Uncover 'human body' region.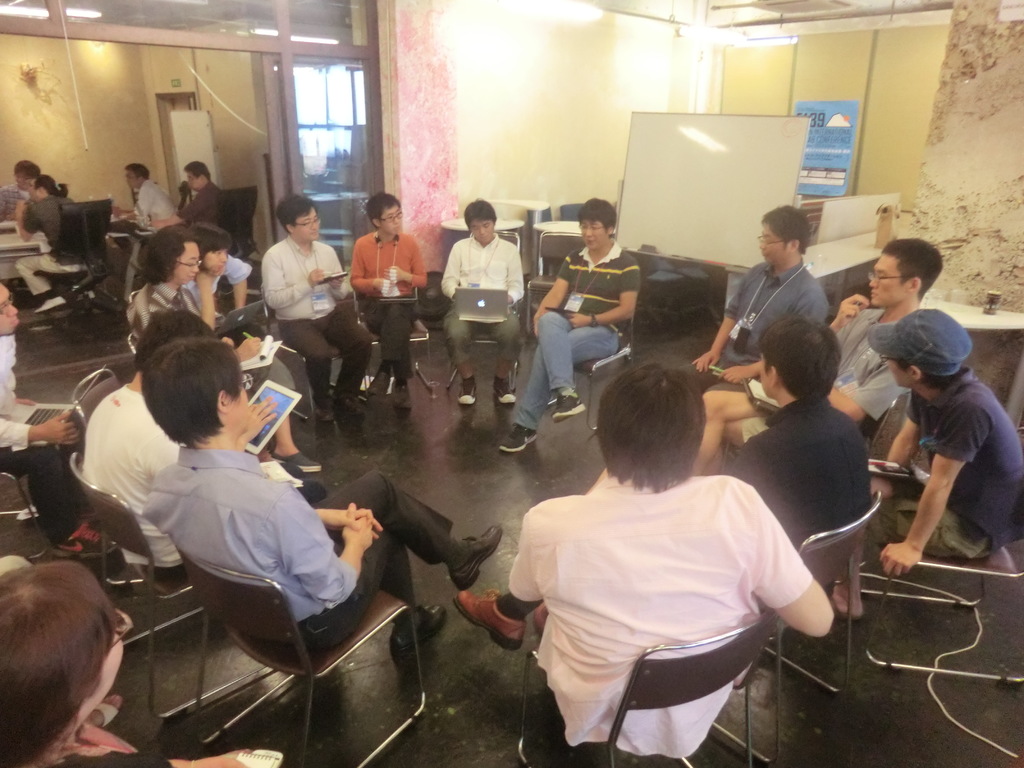
Uncovered: <bbox>139, 445, 504, 657</bbox>.
